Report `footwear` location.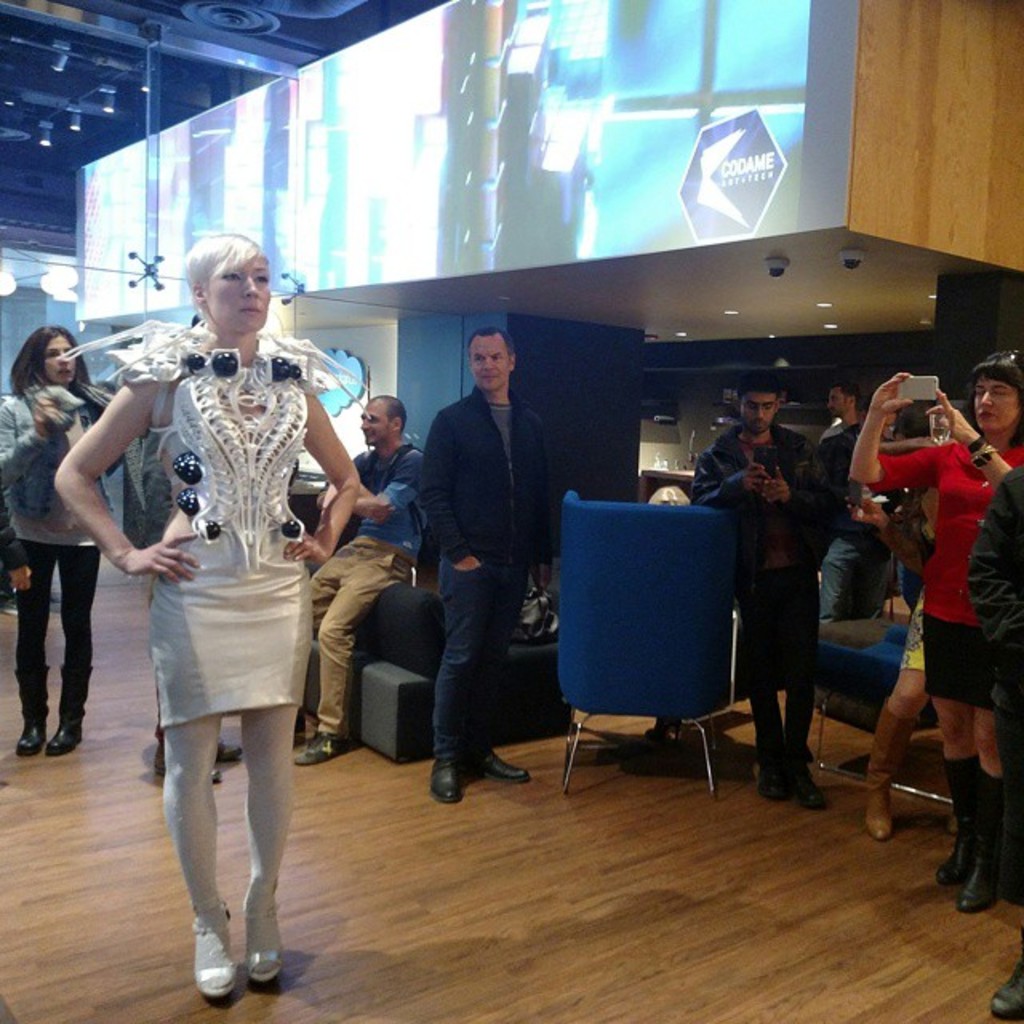
Report: bbox=[933, 755, 978, 885].
